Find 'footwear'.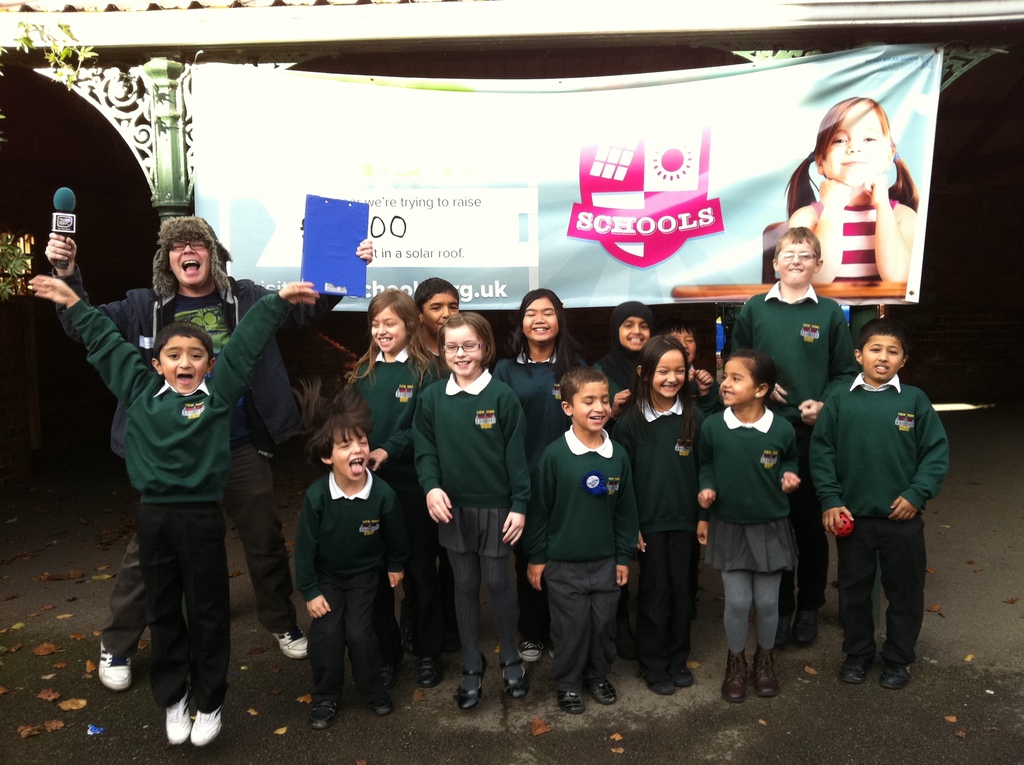
{"x1": 518, "y1": 638, "x2": 547, "y2": 663}.
